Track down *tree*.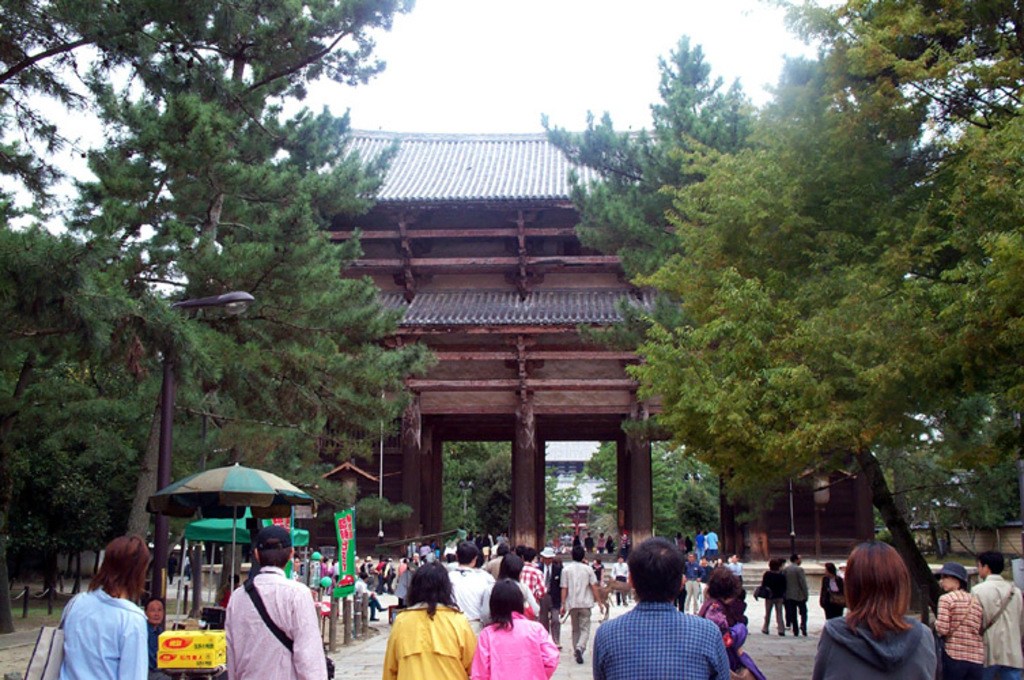
Tracked to (443,438,511,549).
